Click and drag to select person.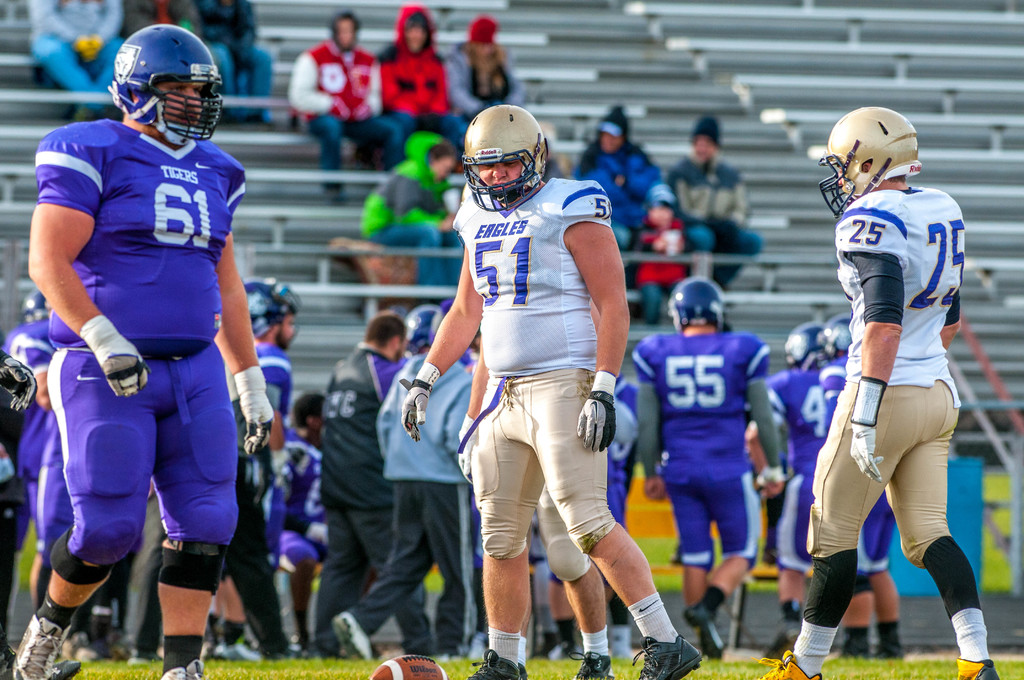
Selection: Rect(284, 10, 372, 175).
